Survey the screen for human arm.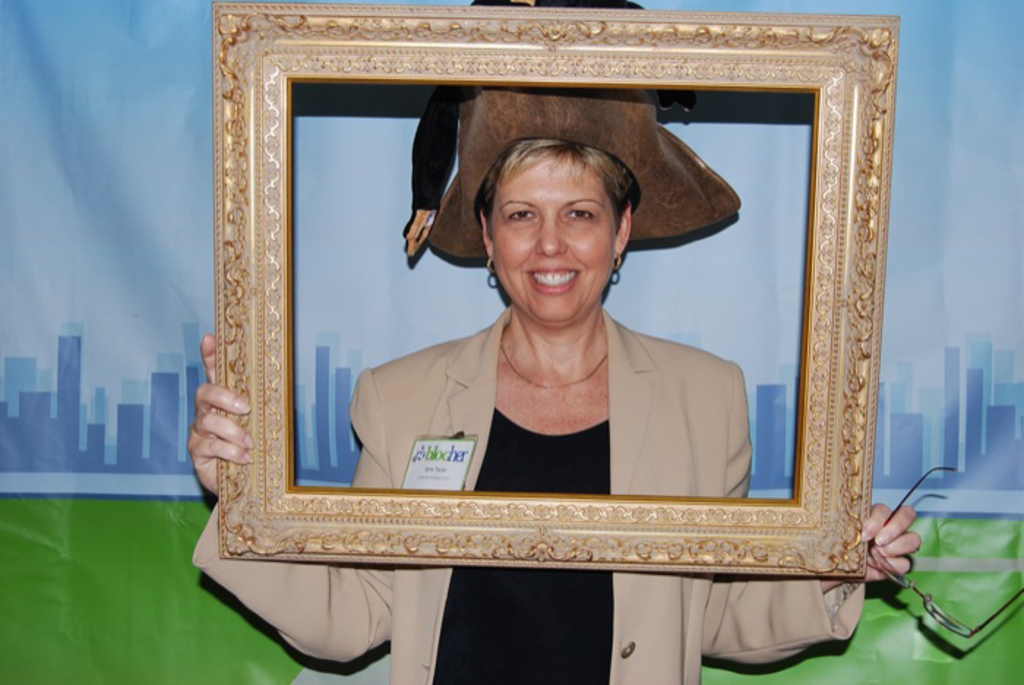
Survey found: bbox=[698, 364, 920, 669].
